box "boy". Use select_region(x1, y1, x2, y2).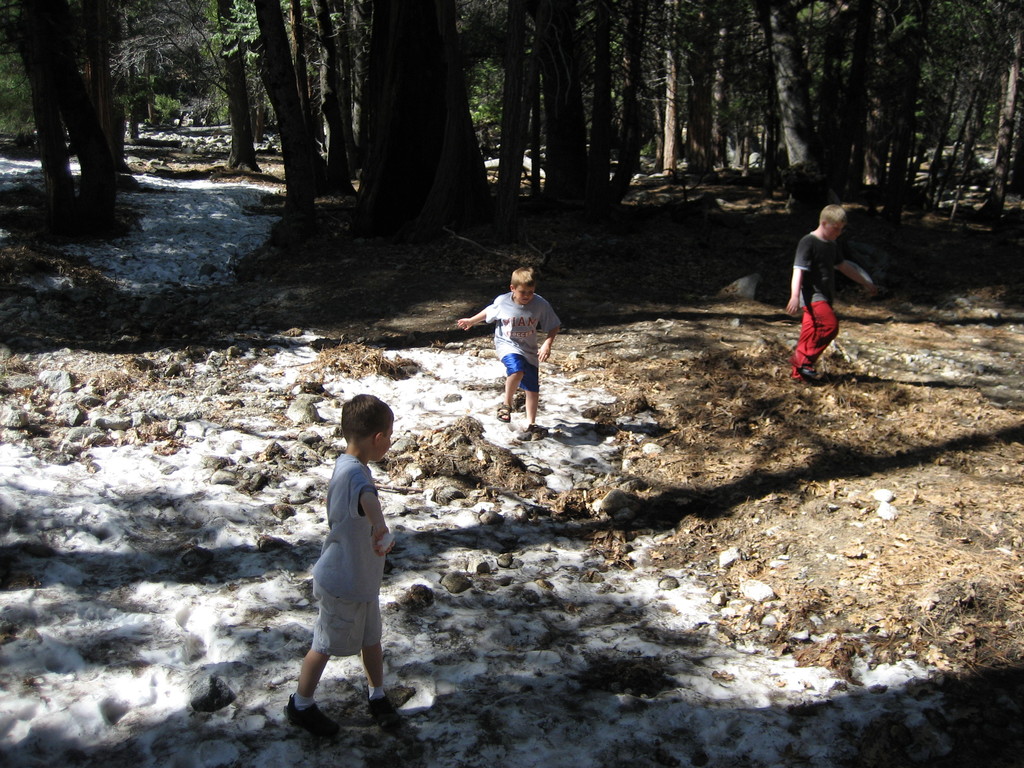
select_region(784, 204, 879, 383).
